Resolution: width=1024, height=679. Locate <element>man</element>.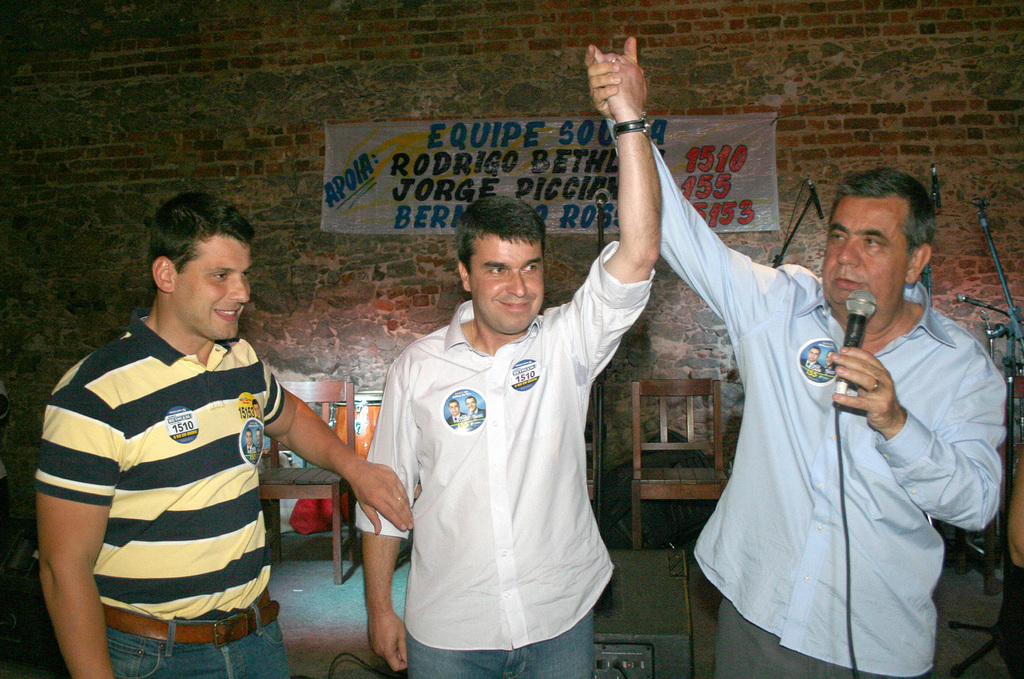
x1=464, y1=398, x2=484, y2=431.
